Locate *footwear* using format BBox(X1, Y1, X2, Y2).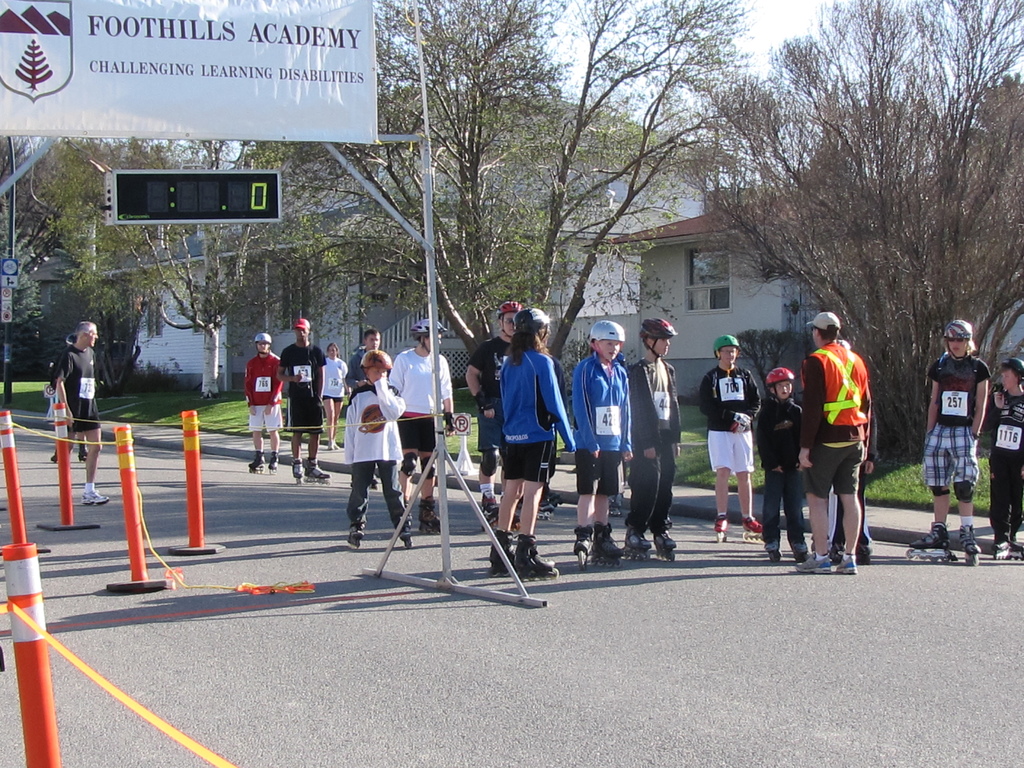
BBox(837, 555, 857, 573).
